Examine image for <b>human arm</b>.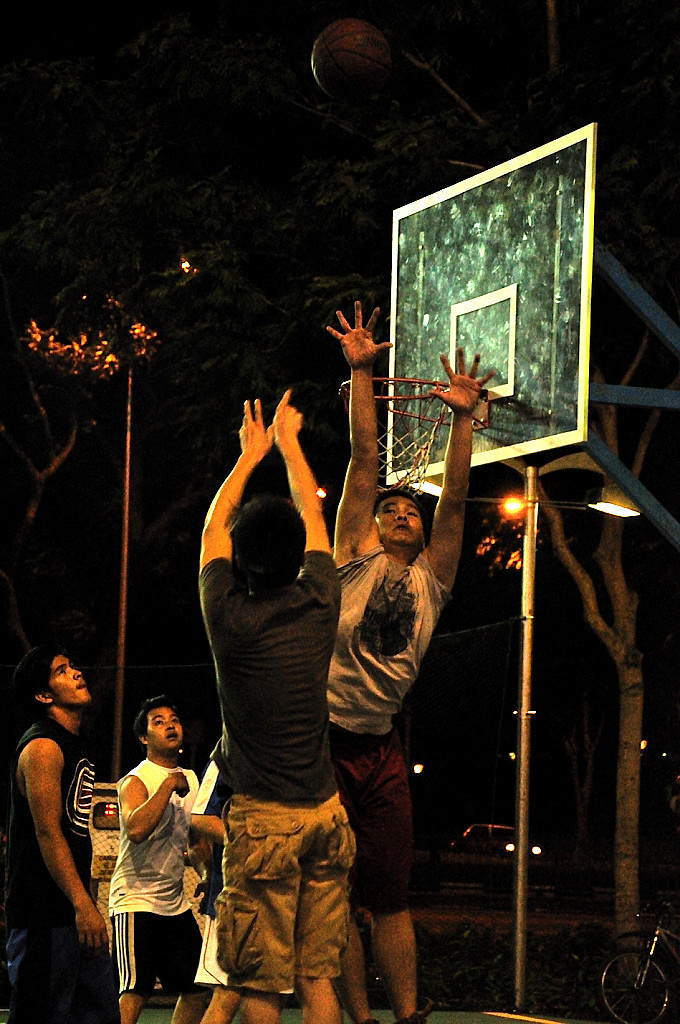
Examination result: (125,775,187,846).
